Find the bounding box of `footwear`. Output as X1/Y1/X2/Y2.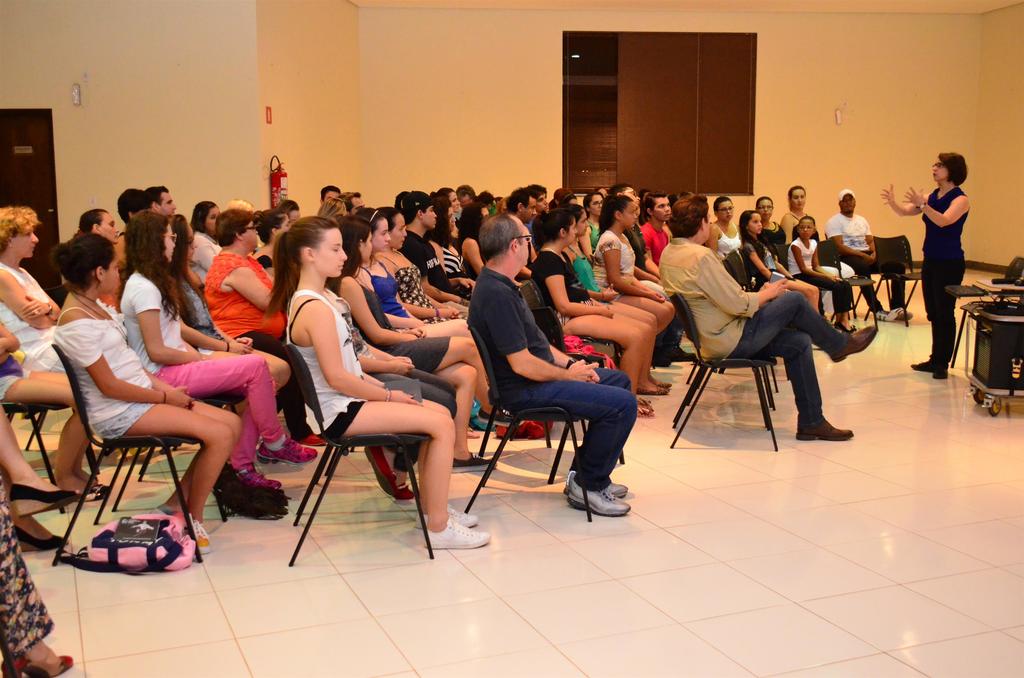
496/419/551/437.
